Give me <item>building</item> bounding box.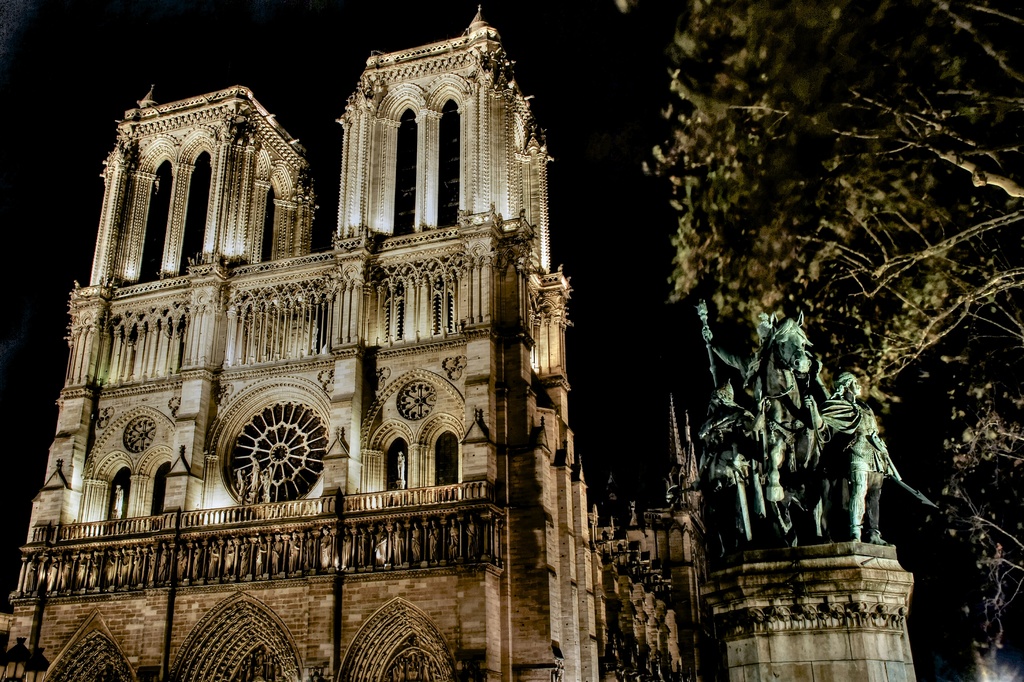
l=605, t=469, r=707, b=681.
